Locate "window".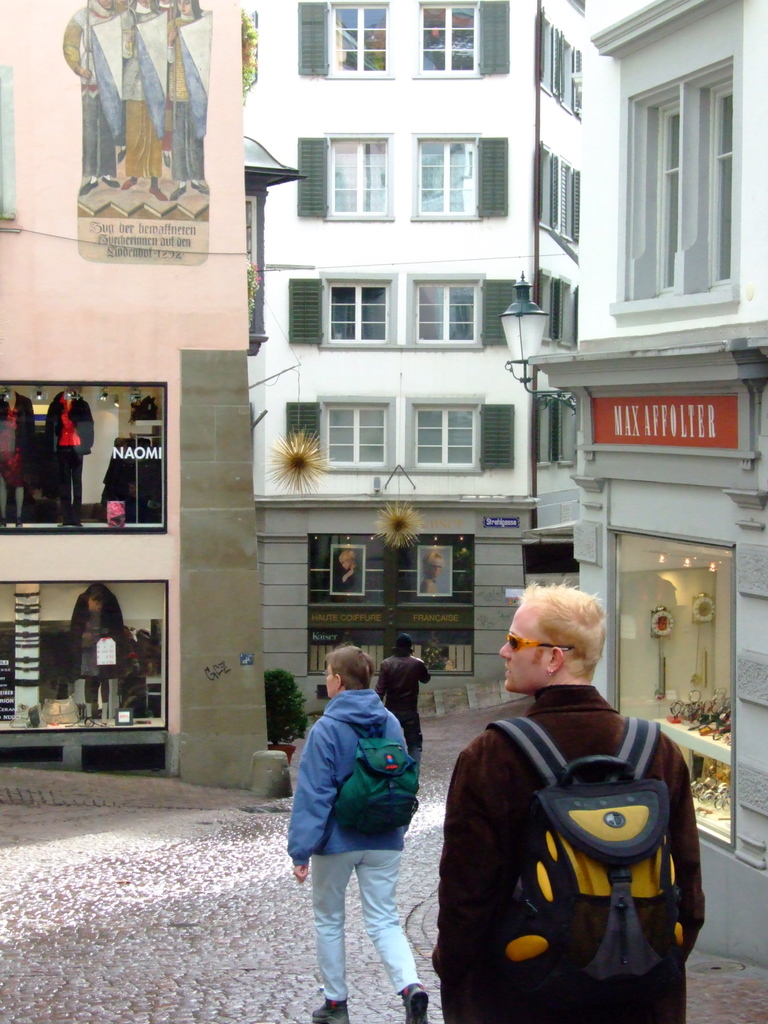
Bounding box: bbox=[289, 278, 322, 346].
